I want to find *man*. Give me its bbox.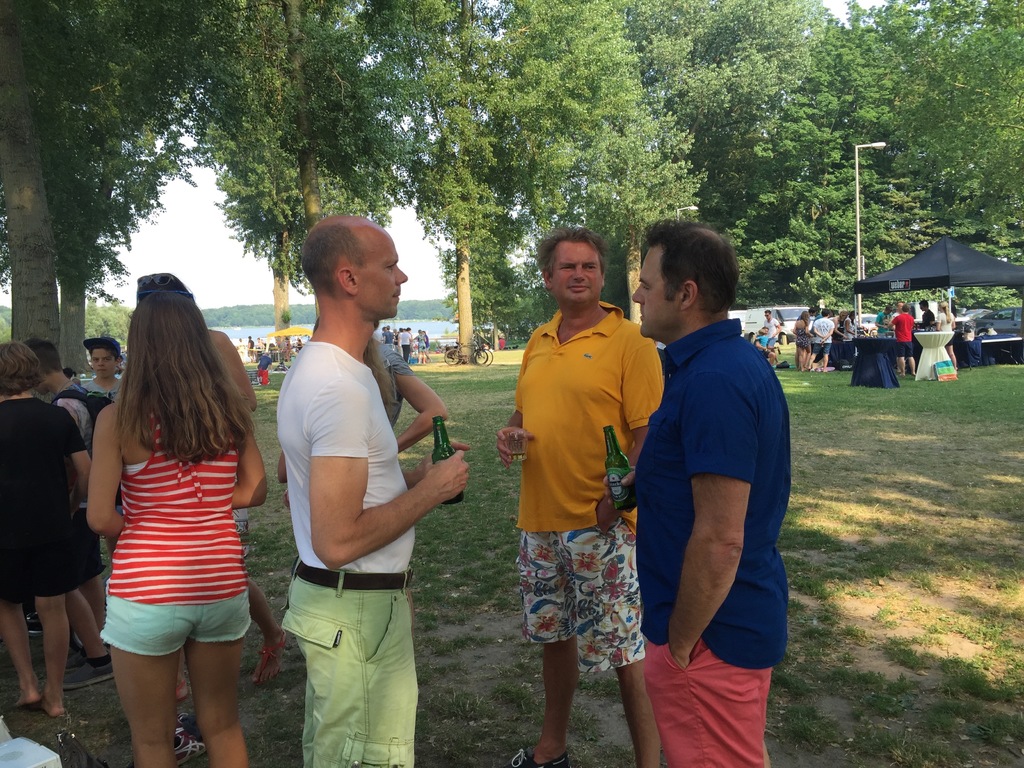
bbox(624, 208, 799, 753).
